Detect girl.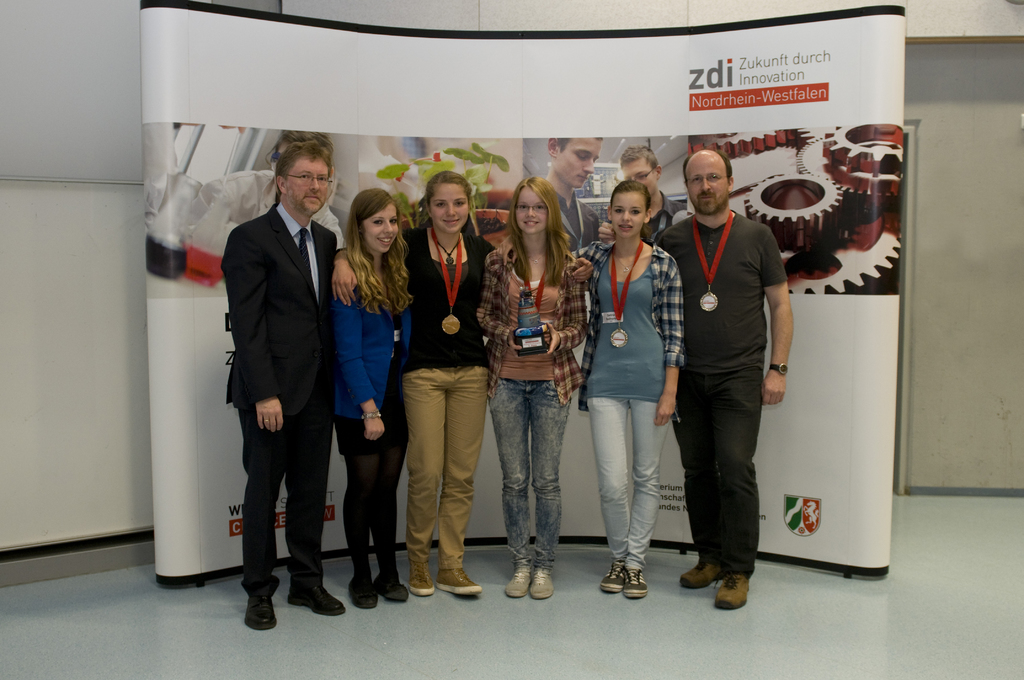
Detected at (x1=476, y1=177, x2=586, y2=603).
